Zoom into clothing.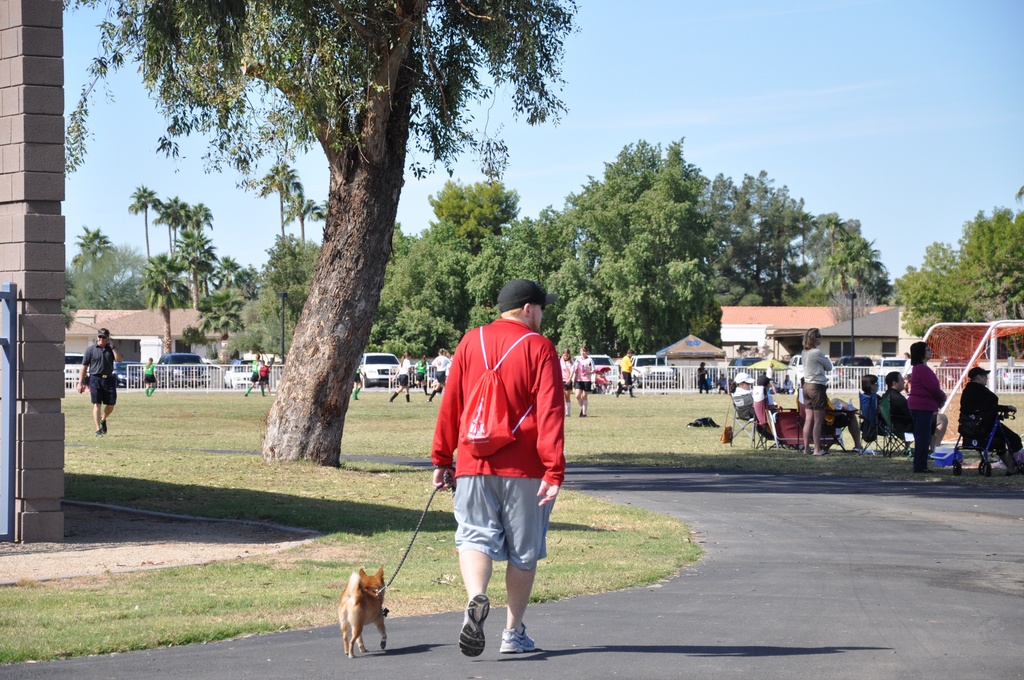
Zoom target: 876,386,913,431.
